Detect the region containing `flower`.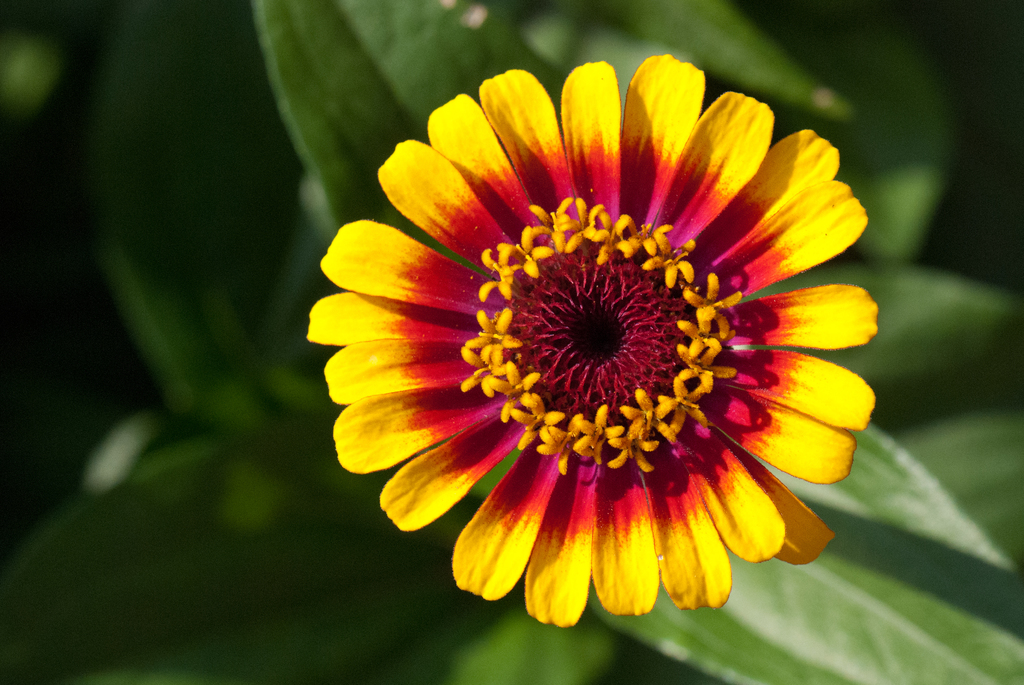
<bbox>300, 49, 883, 627</bbox>.
